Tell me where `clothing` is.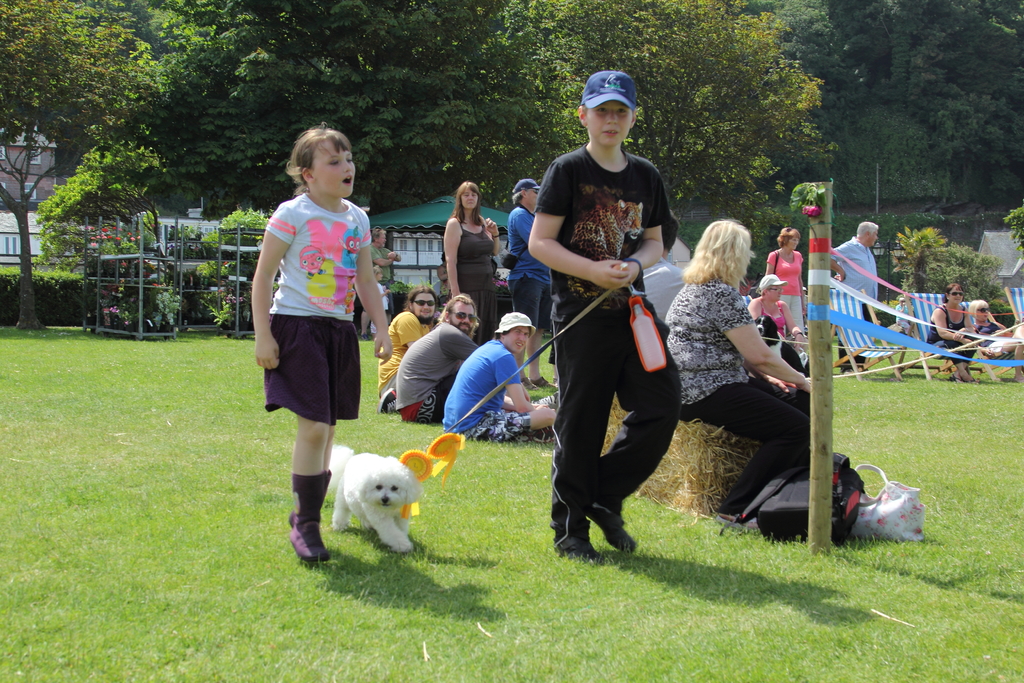
`clothing` is at [832, 235, 888, 327].
